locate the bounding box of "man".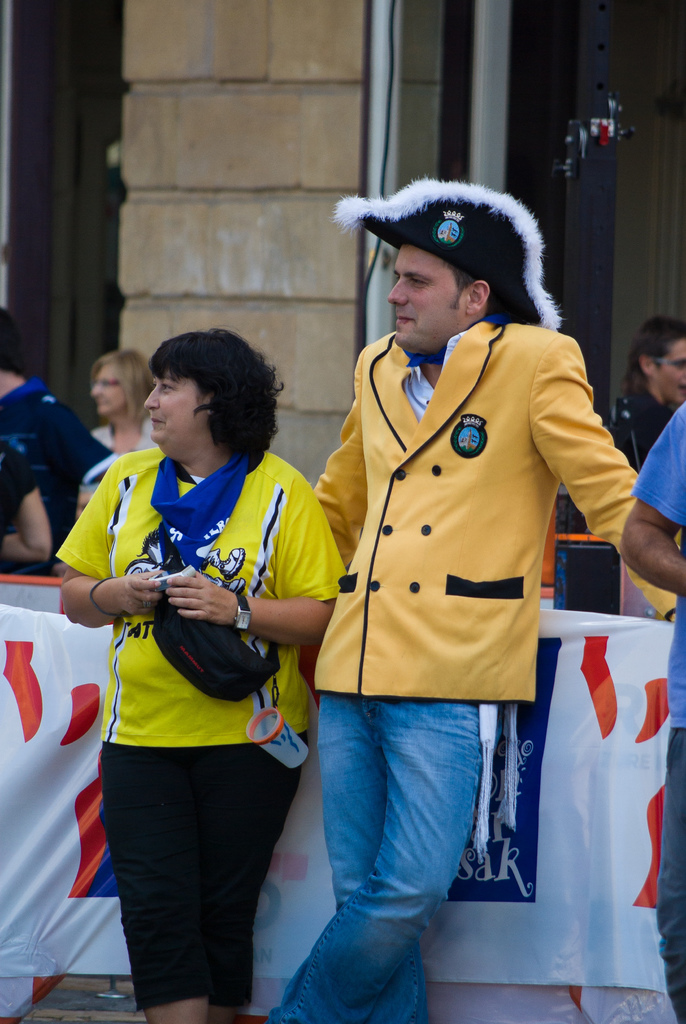
Bounding box: bbox=[605, 316, 685, 476].
